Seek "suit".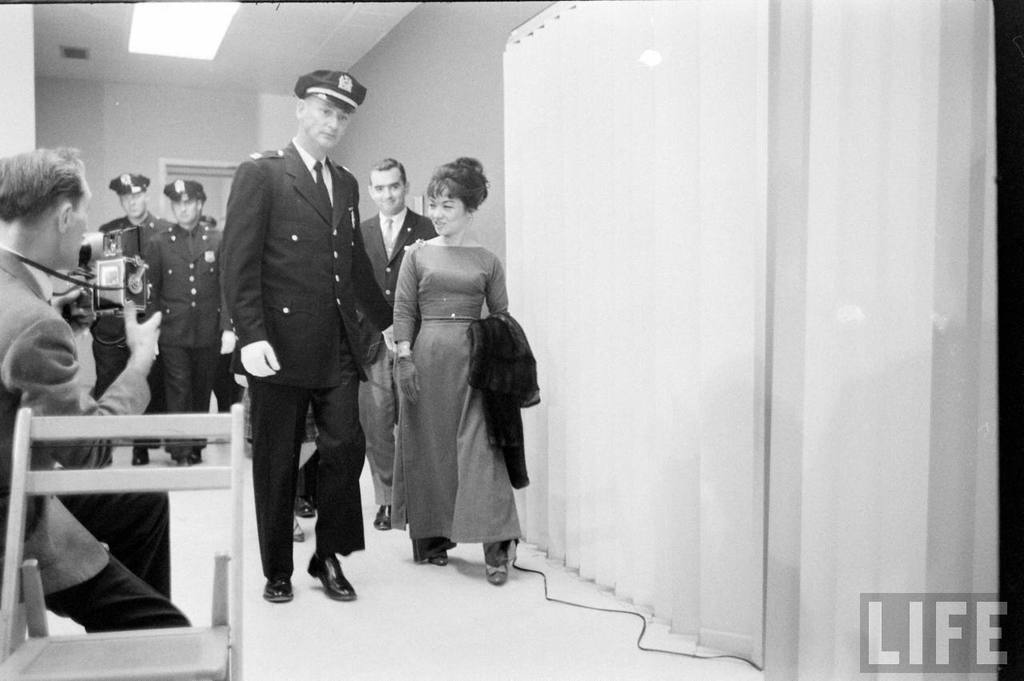
x1=92 y1=217 x2=163 y2=402.
